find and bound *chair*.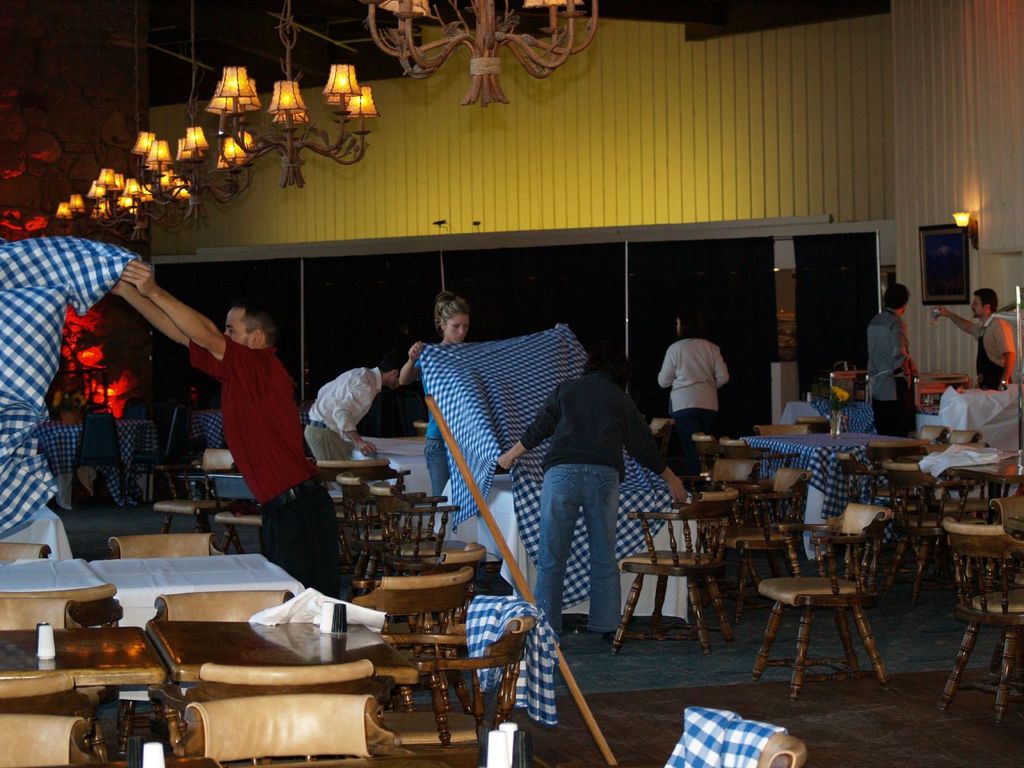
Bound: select_region(108, 530, 226, 558).
